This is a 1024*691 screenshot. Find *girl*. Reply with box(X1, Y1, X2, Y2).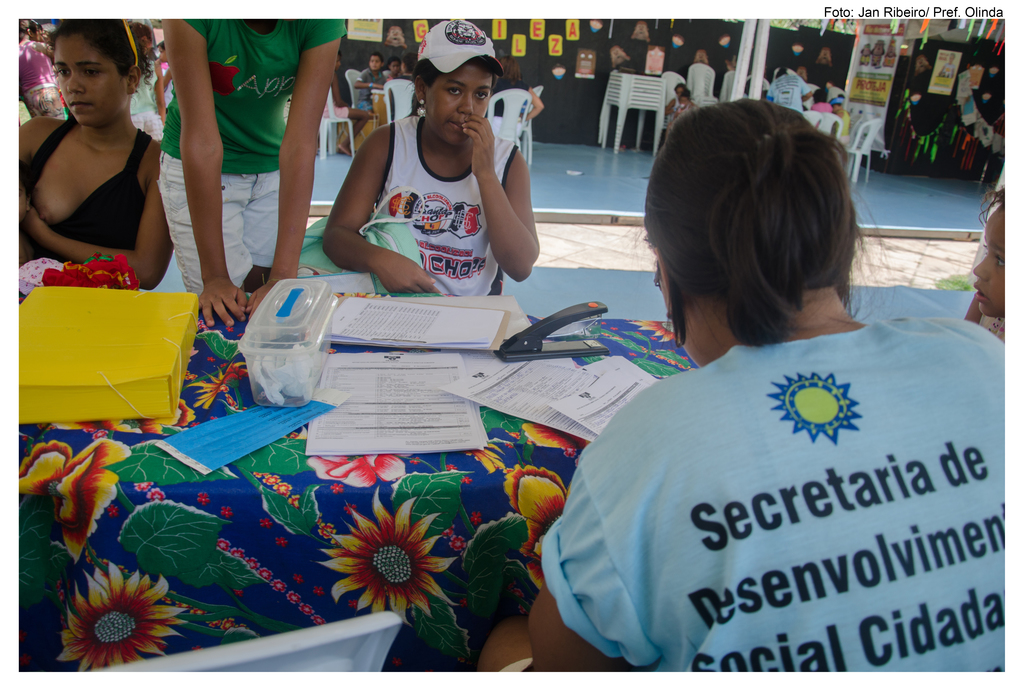
box(477, 99, 1002, 690).
